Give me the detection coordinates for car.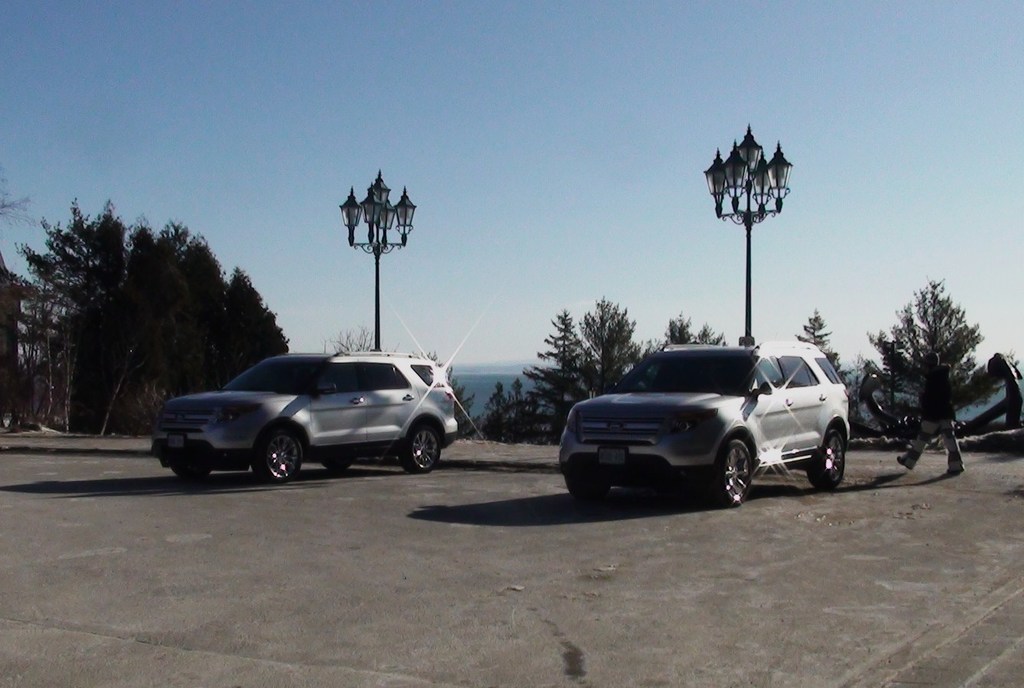
[556,343,853,503].
